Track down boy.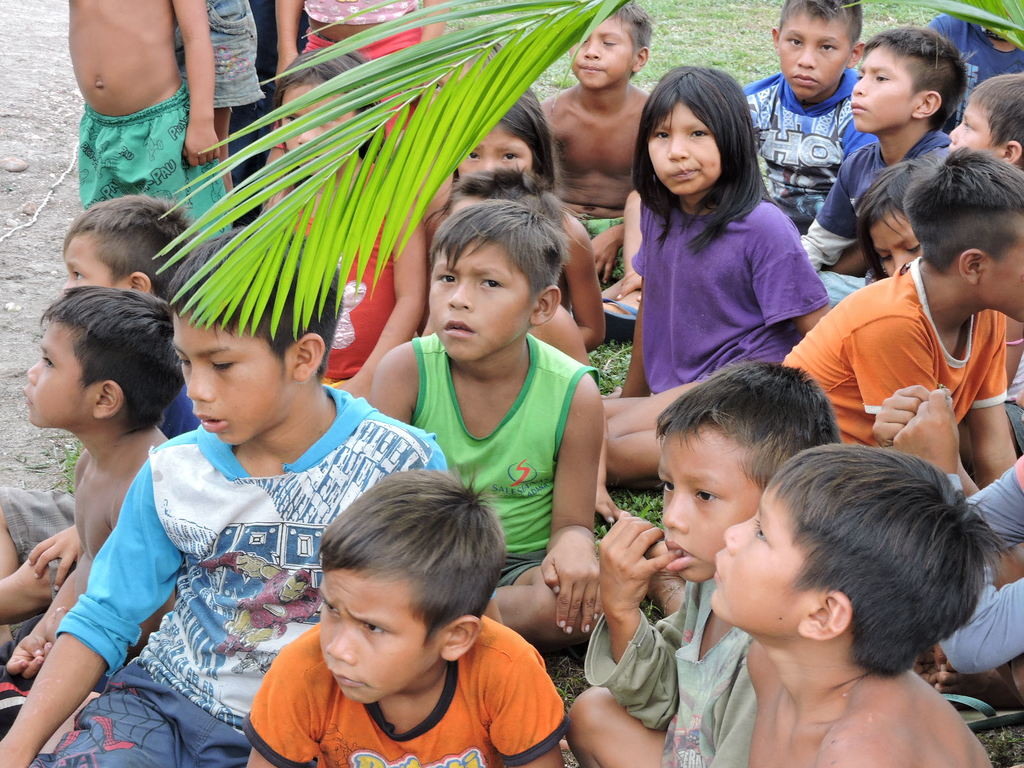
Tracked to box(66, 0, 228, 241).
